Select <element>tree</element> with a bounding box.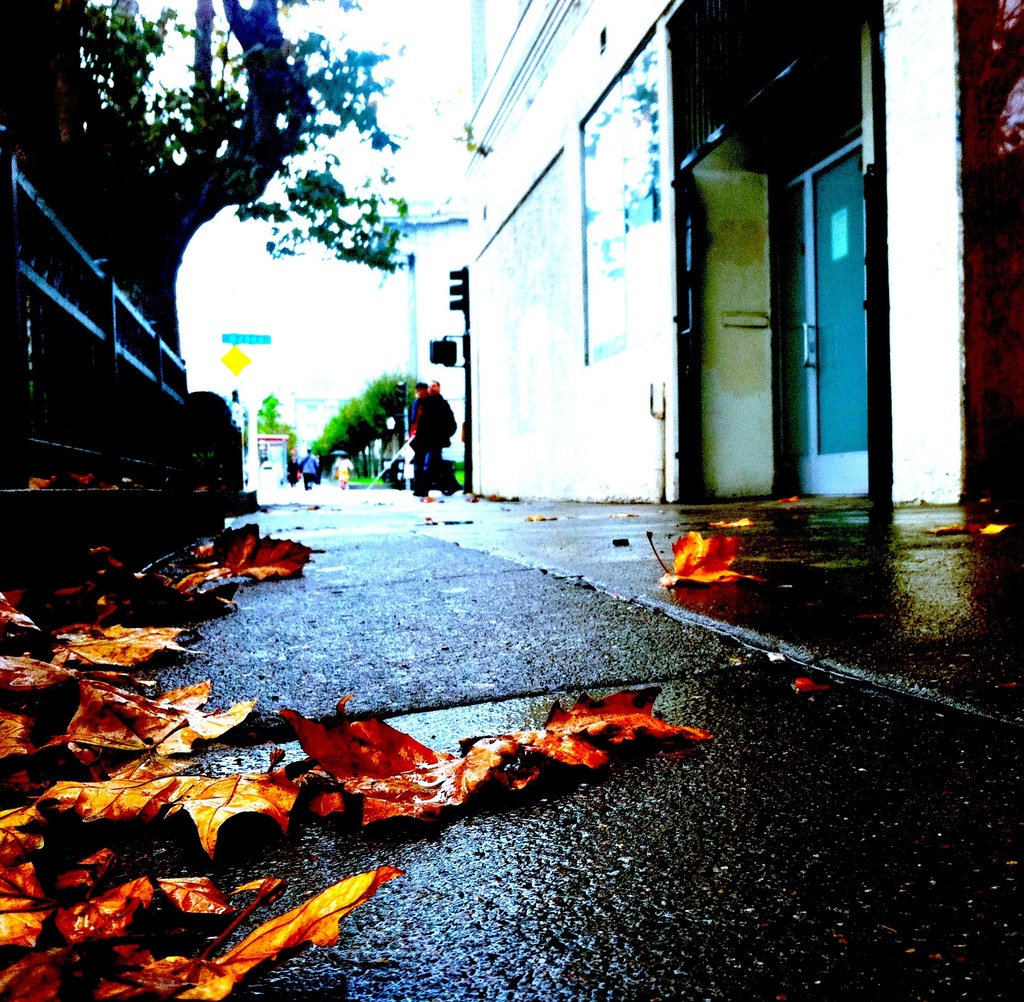
(314,411,356,467).
